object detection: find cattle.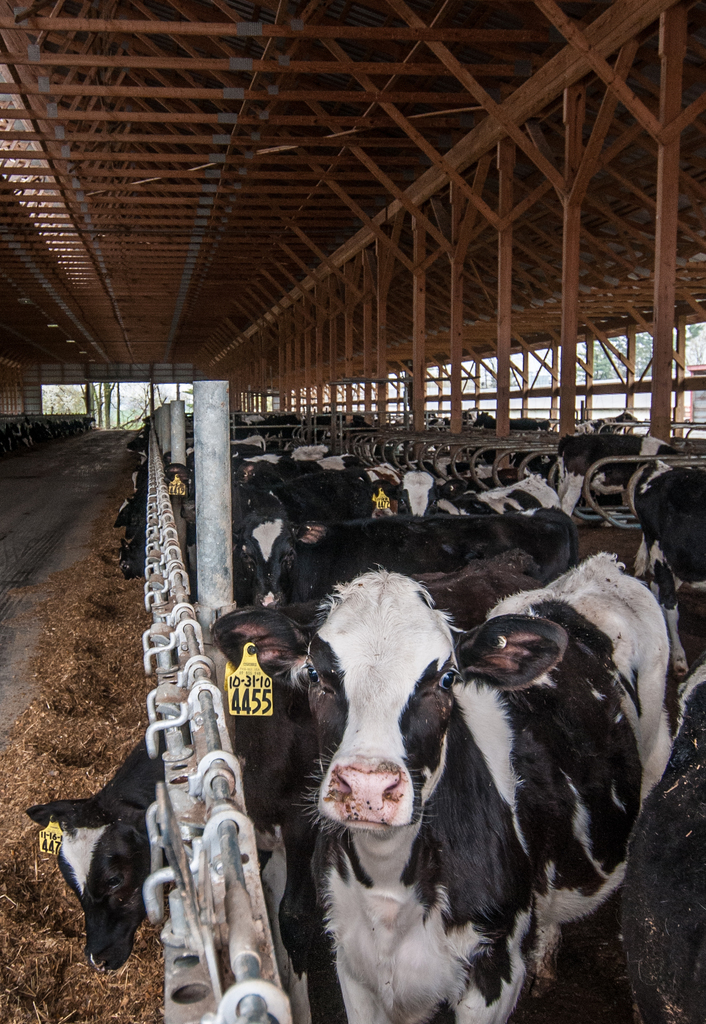
x1=574, y1=407, x2=638, y2=431.
